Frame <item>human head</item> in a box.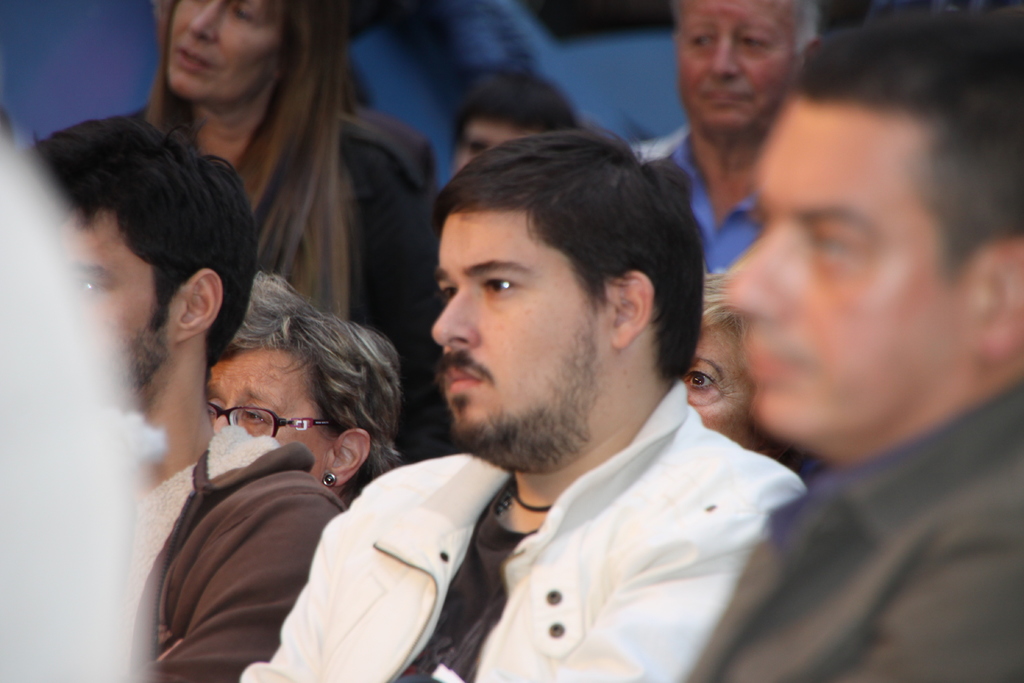
bbox(22, 110, 257, 415).
